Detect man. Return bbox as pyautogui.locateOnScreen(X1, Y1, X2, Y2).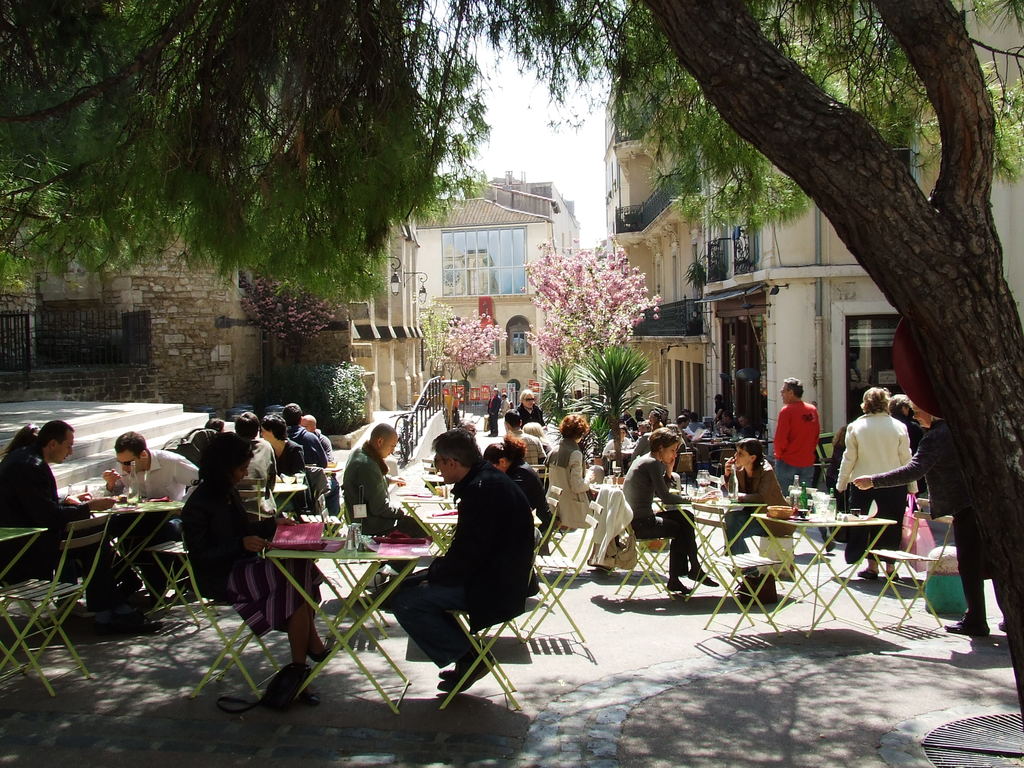
pyautogui.locateOnScreen(342, 422, 428, 573).
